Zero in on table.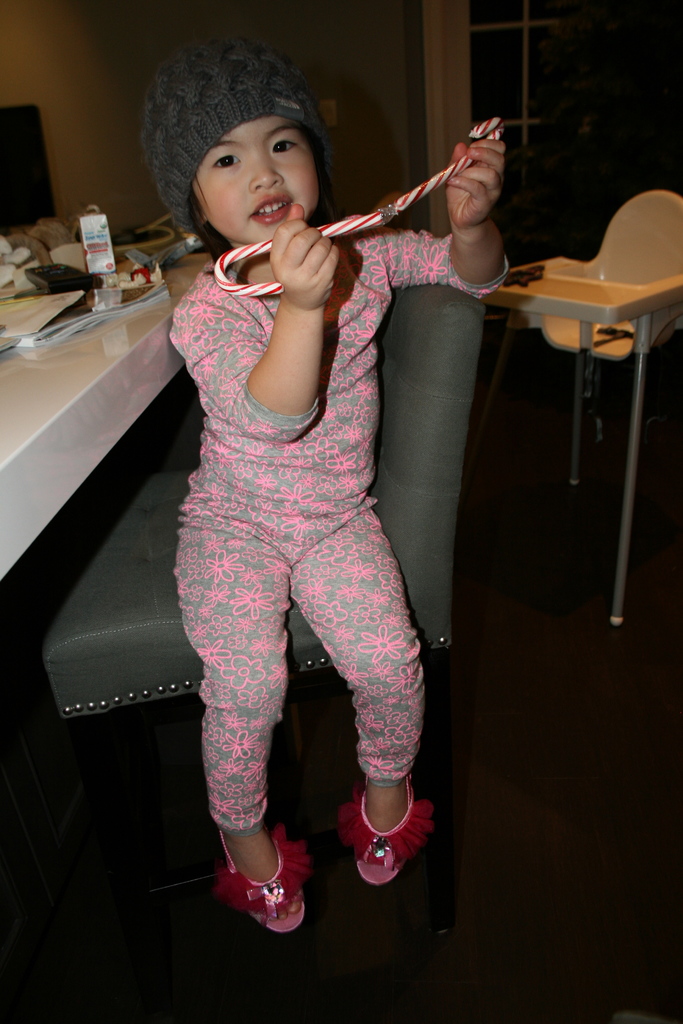
Zeroed in: [0, 281, 169, 591].
